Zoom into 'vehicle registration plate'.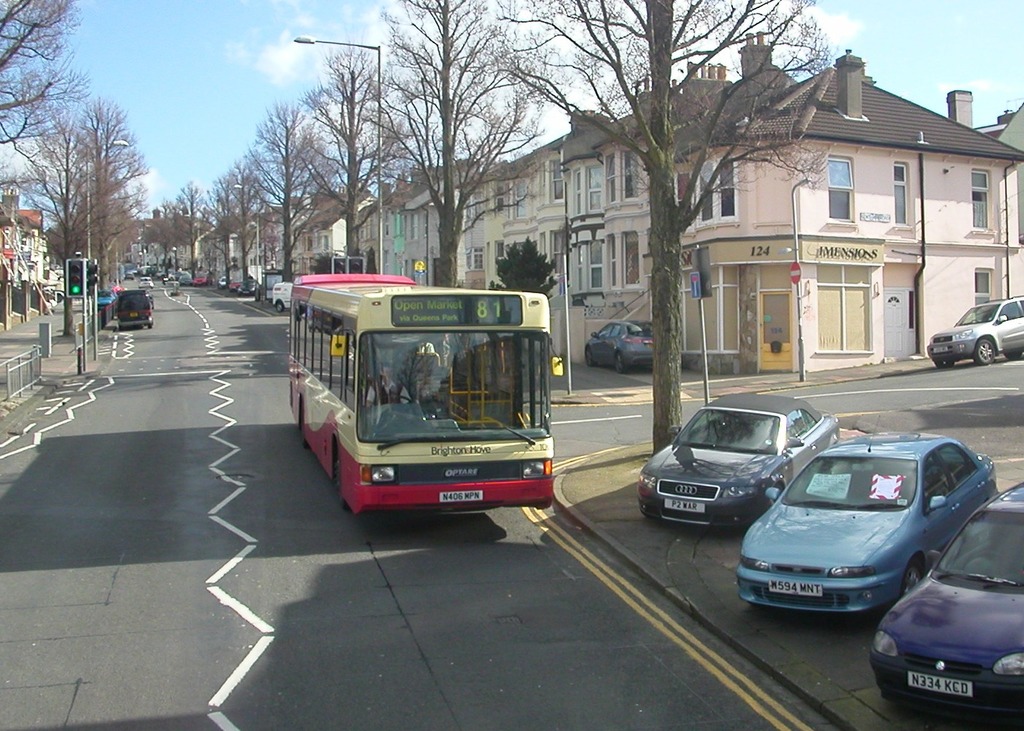
Zoom target: region(909, 672, 974, 695).
